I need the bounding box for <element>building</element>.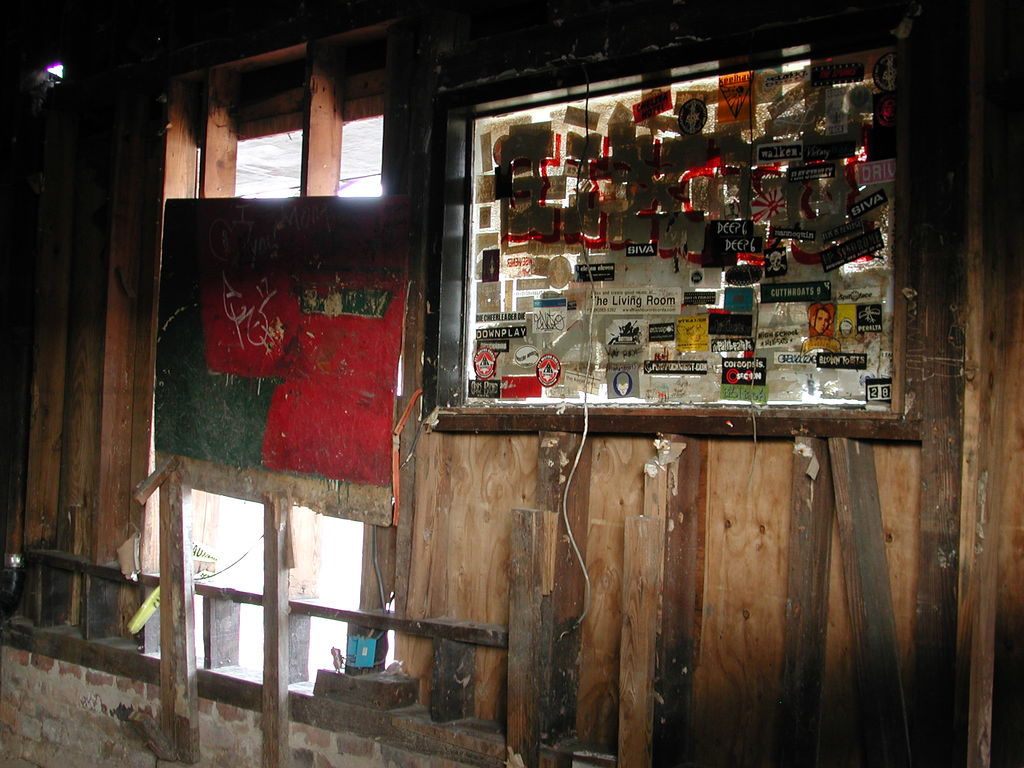
Here it is: bbox=[0, 0, 1023, 767].
